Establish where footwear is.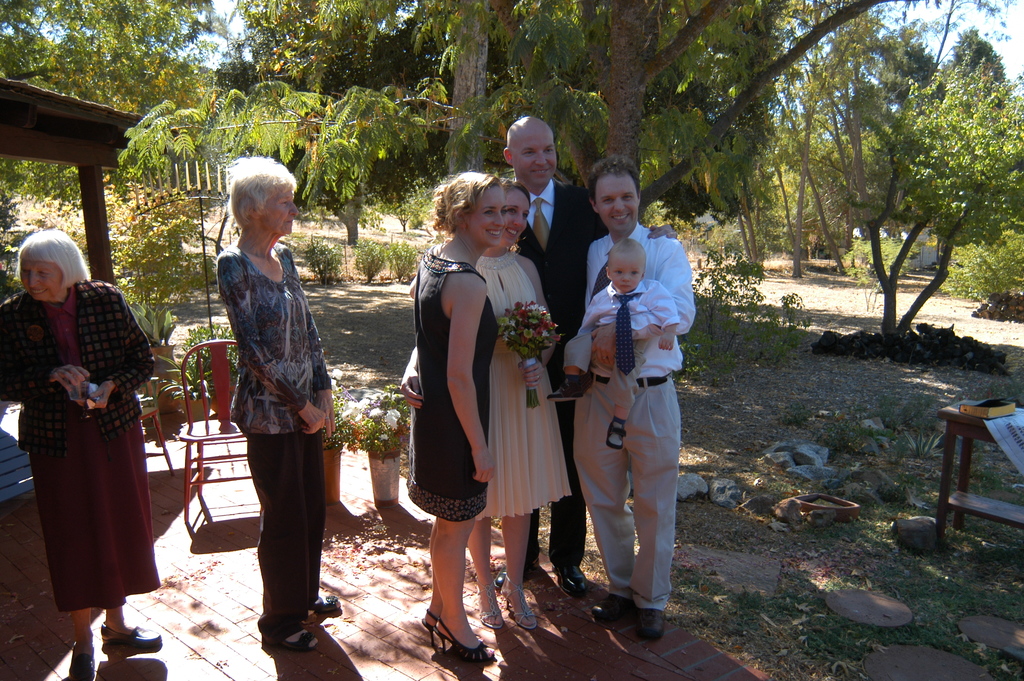
Established at 97,624,161,648.
